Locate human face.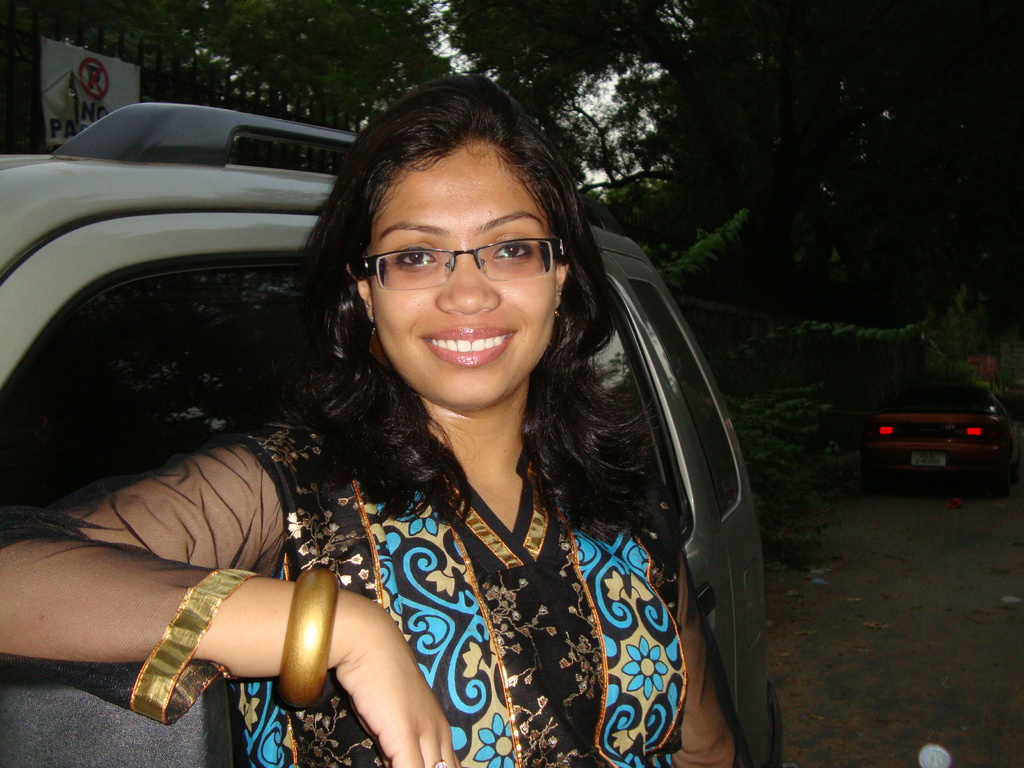
Bounding box: pyautogui.locateOnScreen(374, 143, 563, 406).
